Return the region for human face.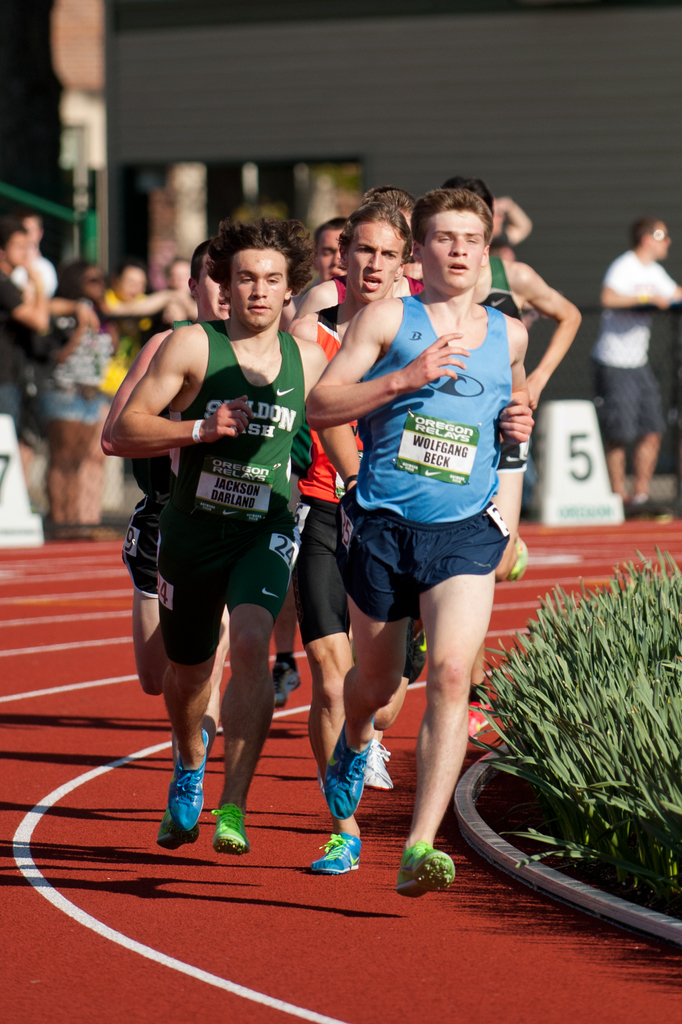
bbox(313, 225, 337, 276).
